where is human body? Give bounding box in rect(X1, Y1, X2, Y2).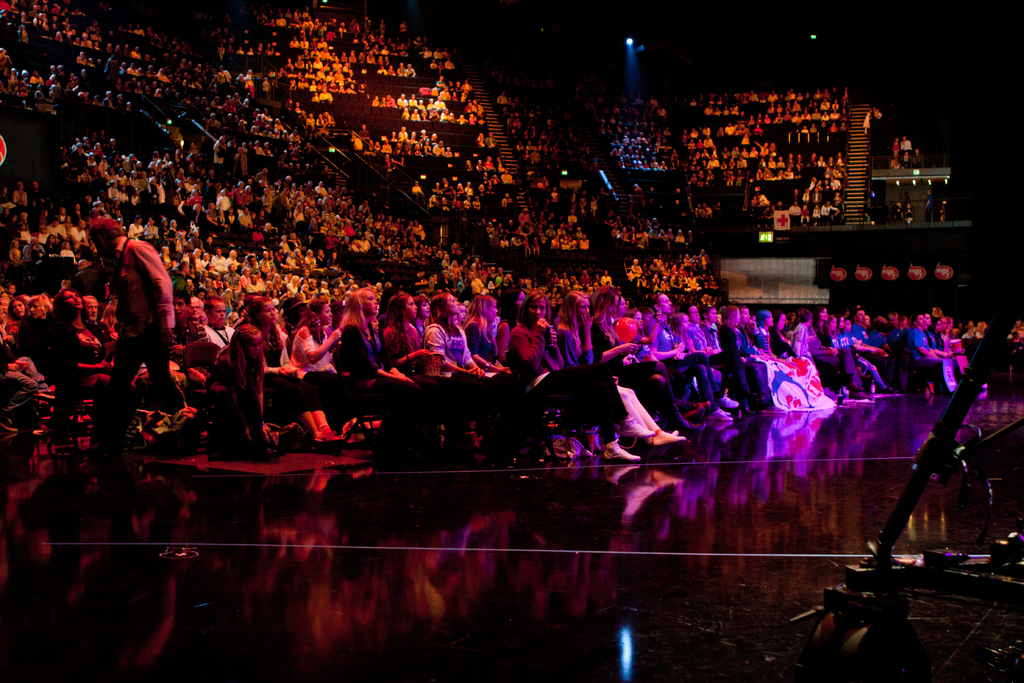
rect(211, 323, 269, 453).
